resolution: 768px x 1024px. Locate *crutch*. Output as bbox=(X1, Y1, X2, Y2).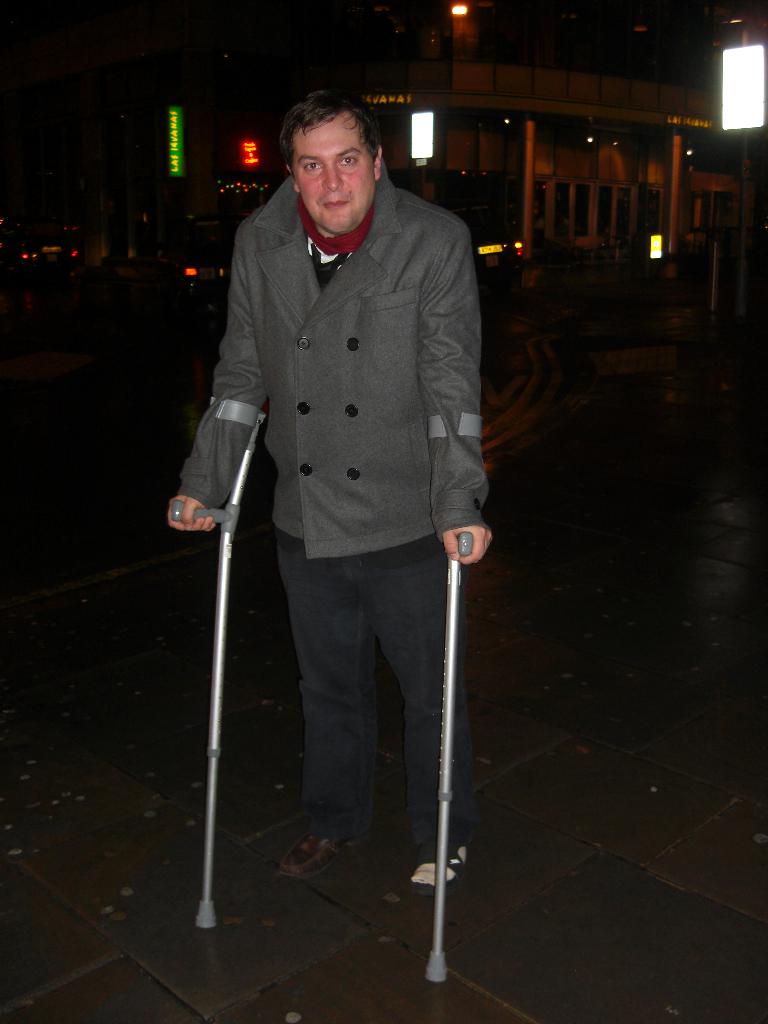
bbox=(196, 398, 268, 935).
